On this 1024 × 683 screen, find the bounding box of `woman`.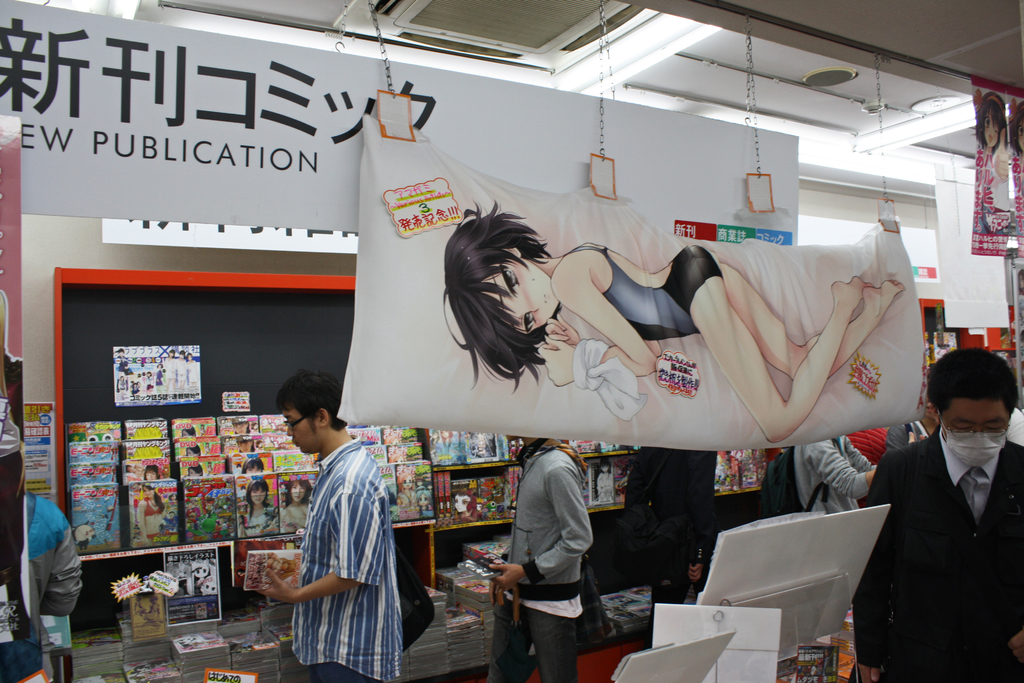
Bounding box: [181, 426, 196, 436].
